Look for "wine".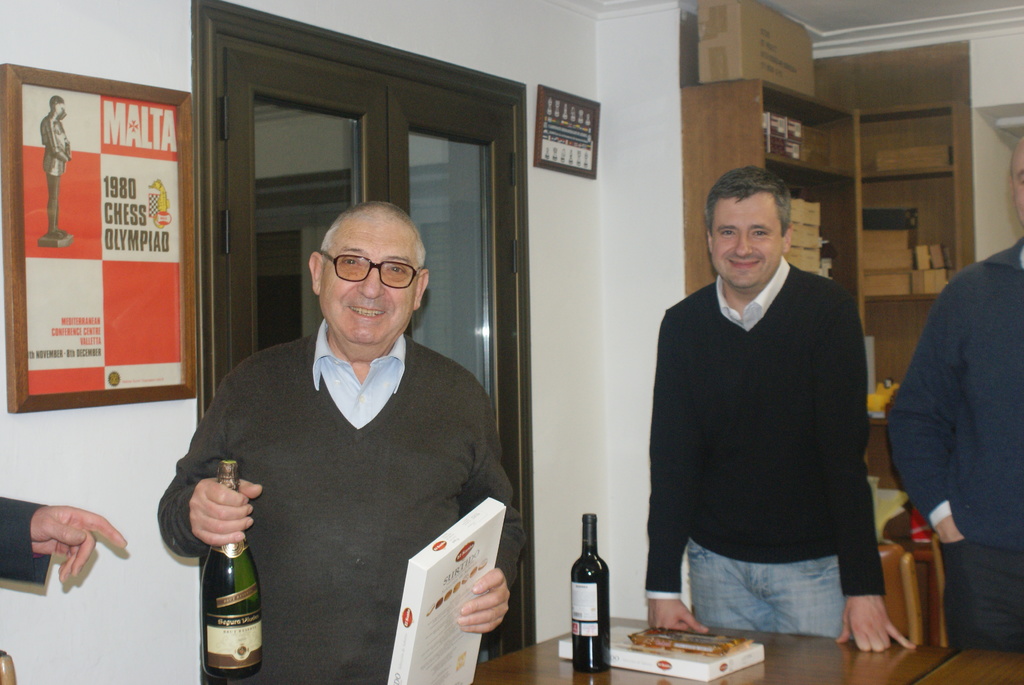
Found: 572 508 614 672.
